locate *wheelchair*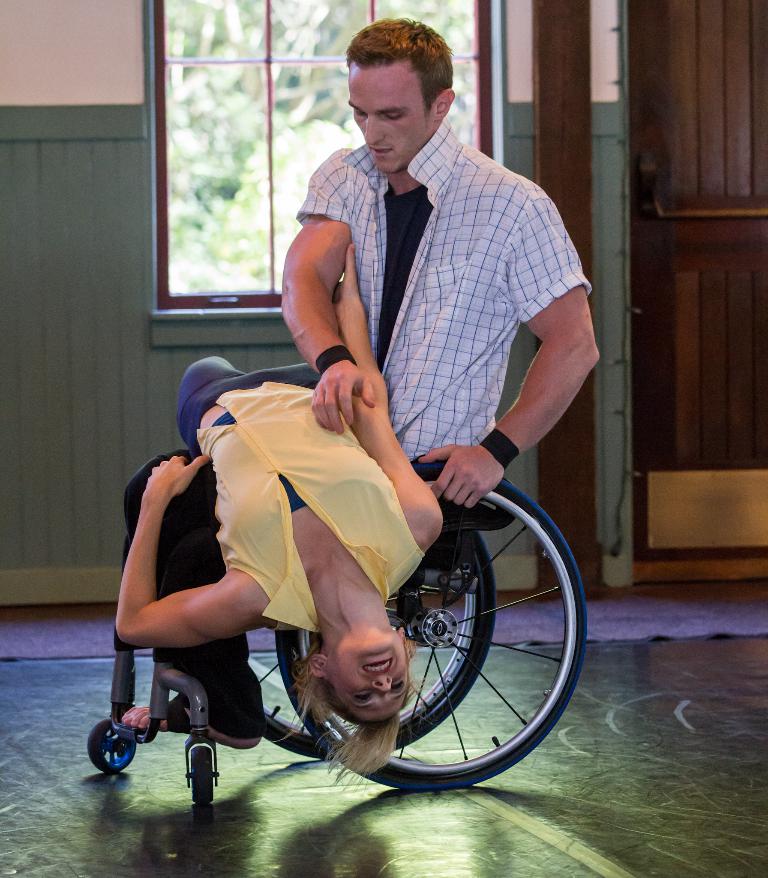
bbox(86, 458, 589, 806)
